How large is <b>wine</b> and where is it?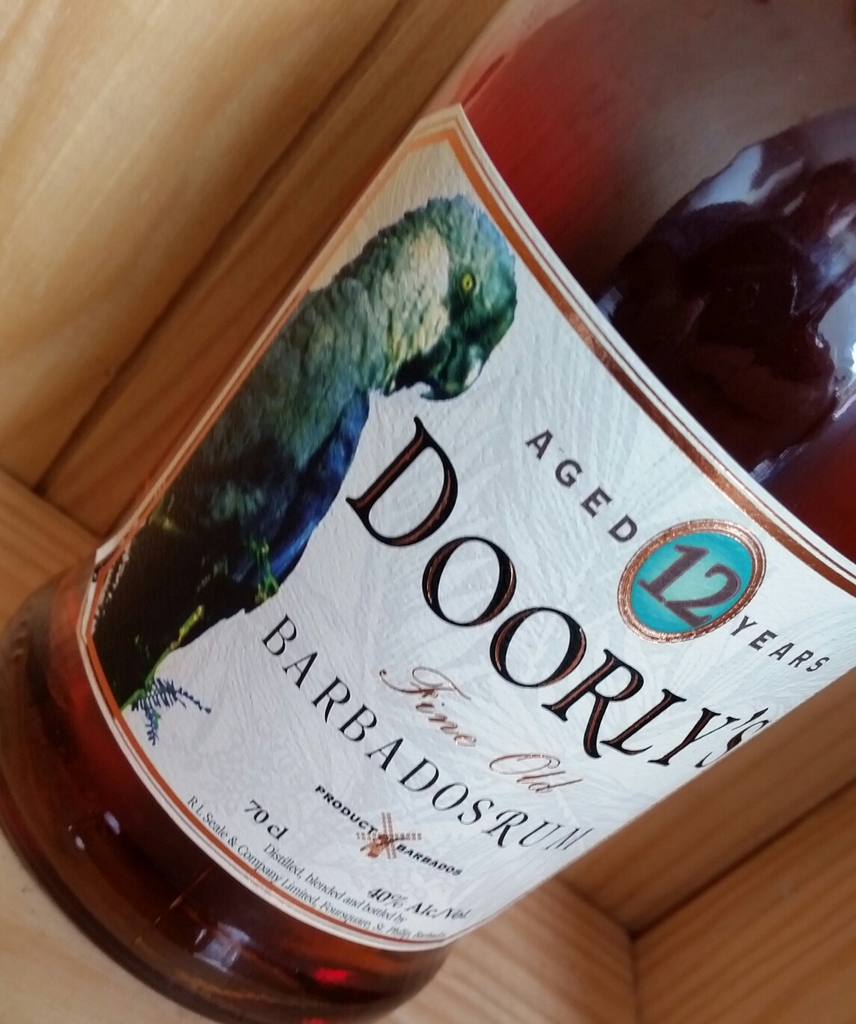
Bounding box: (0,0,855,1023).
